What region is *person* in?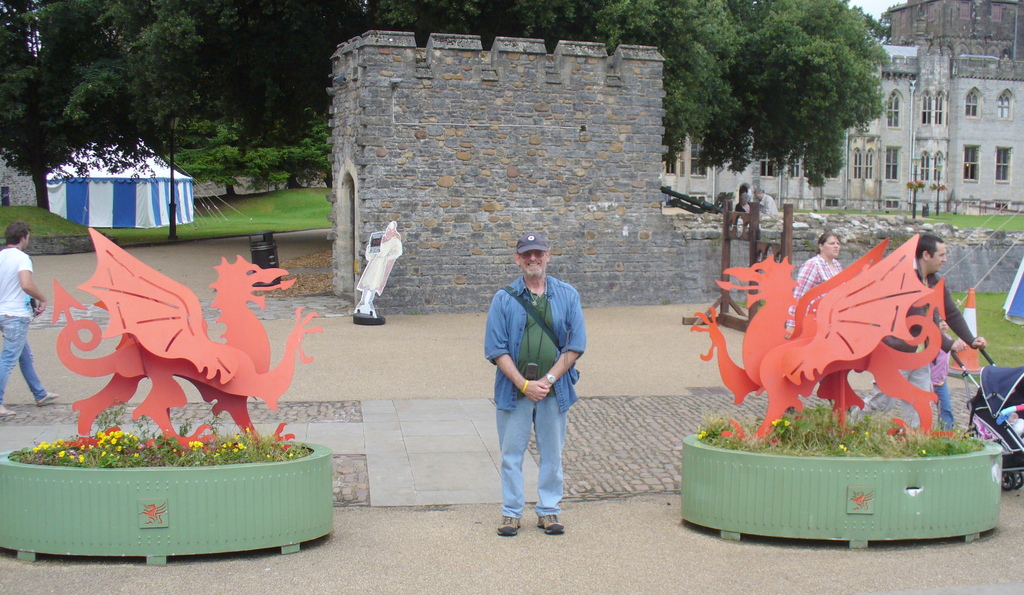
{"left": 849, "top": 234, "right": 984, "bottom": 426}.
